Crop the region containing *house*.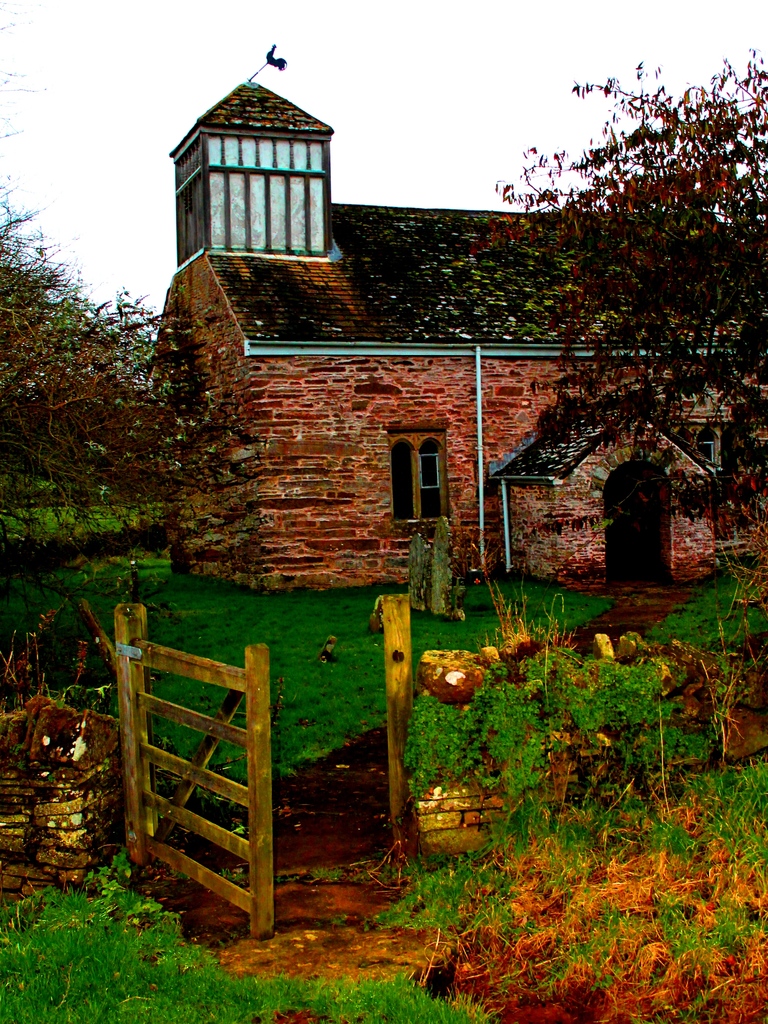
Crop region: 140,46,767,595.
